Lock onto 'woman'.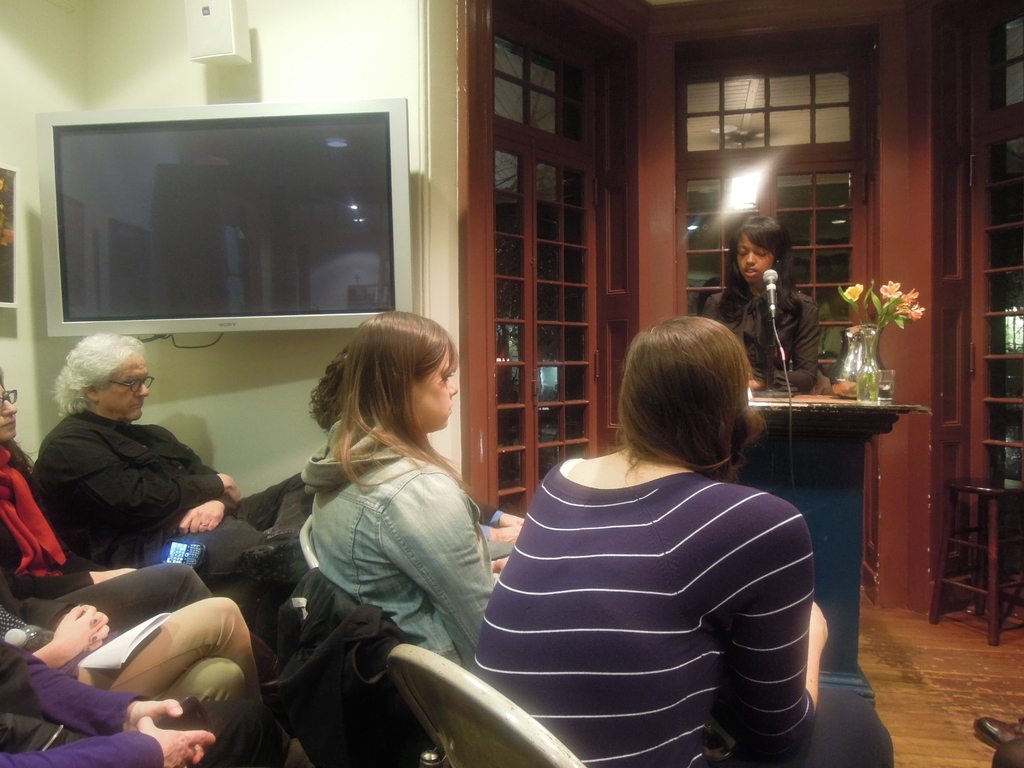
Locked: <region>0, 373, 214, 623</region>.
